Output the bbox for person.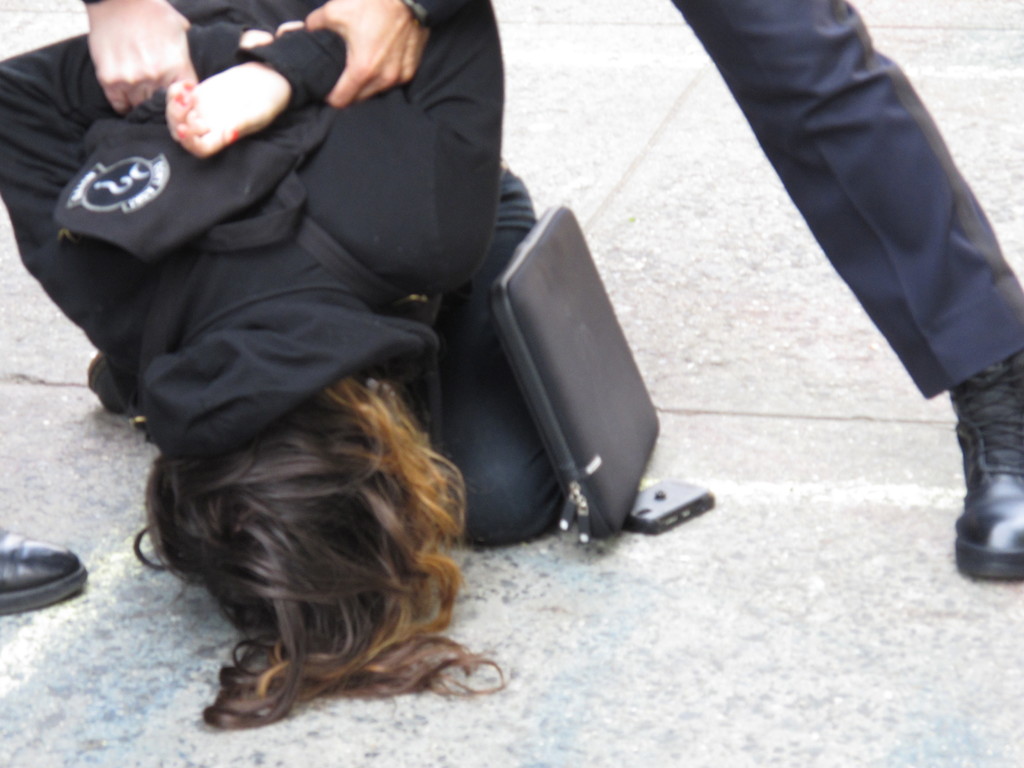
bbox=(0, 0, 555, 739).
